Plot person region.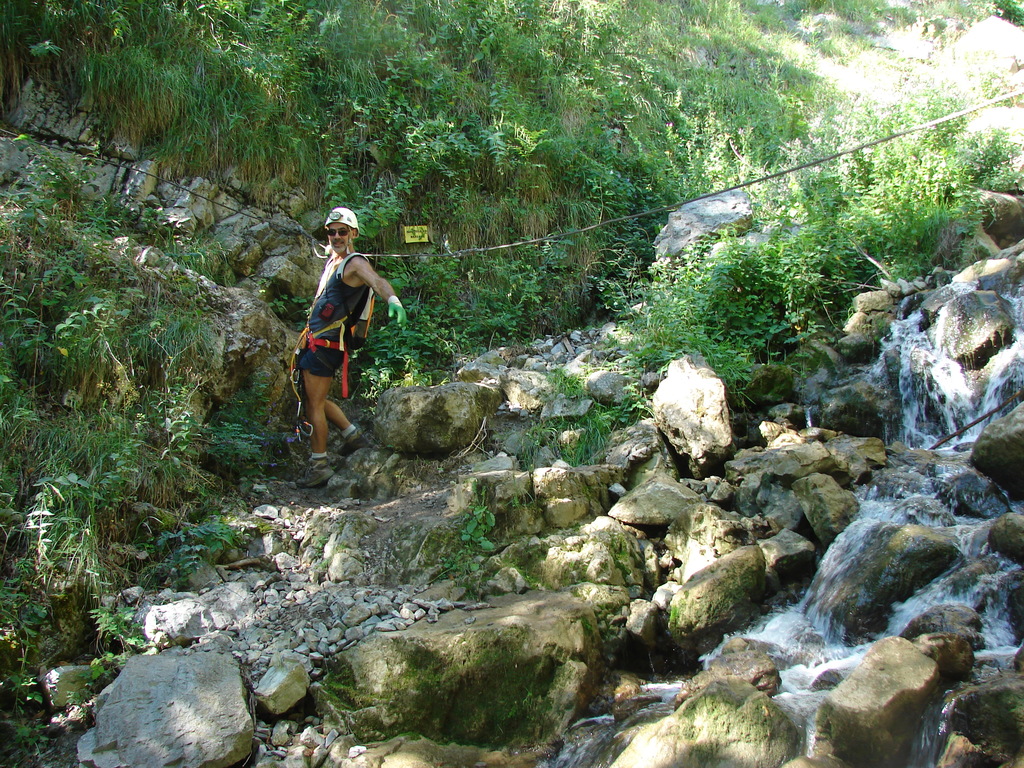
Plotted at crop(286, 210, 378, 460).
